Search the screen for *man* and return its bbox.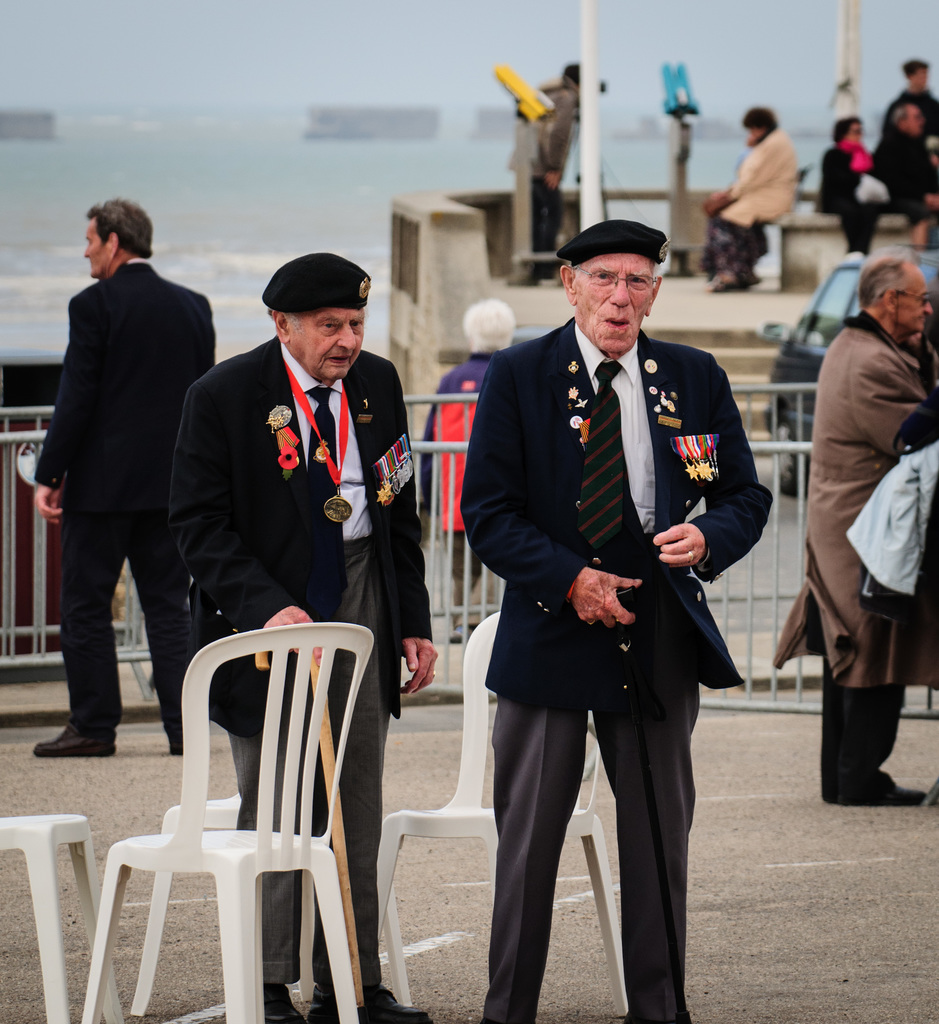
Found: l=30, t=194, r=218, b=758.
